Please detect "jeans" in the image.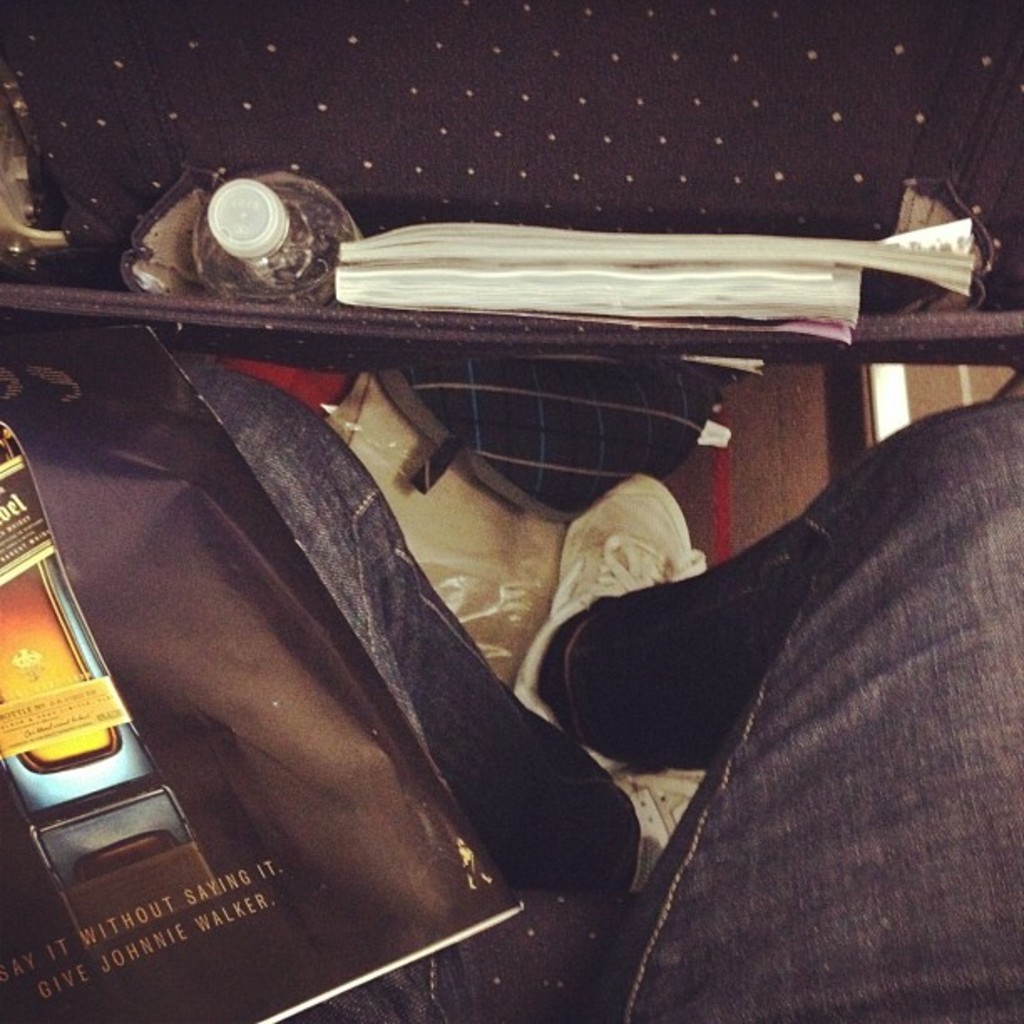
x1=187, y1=326, x2=678, y2=1022.
